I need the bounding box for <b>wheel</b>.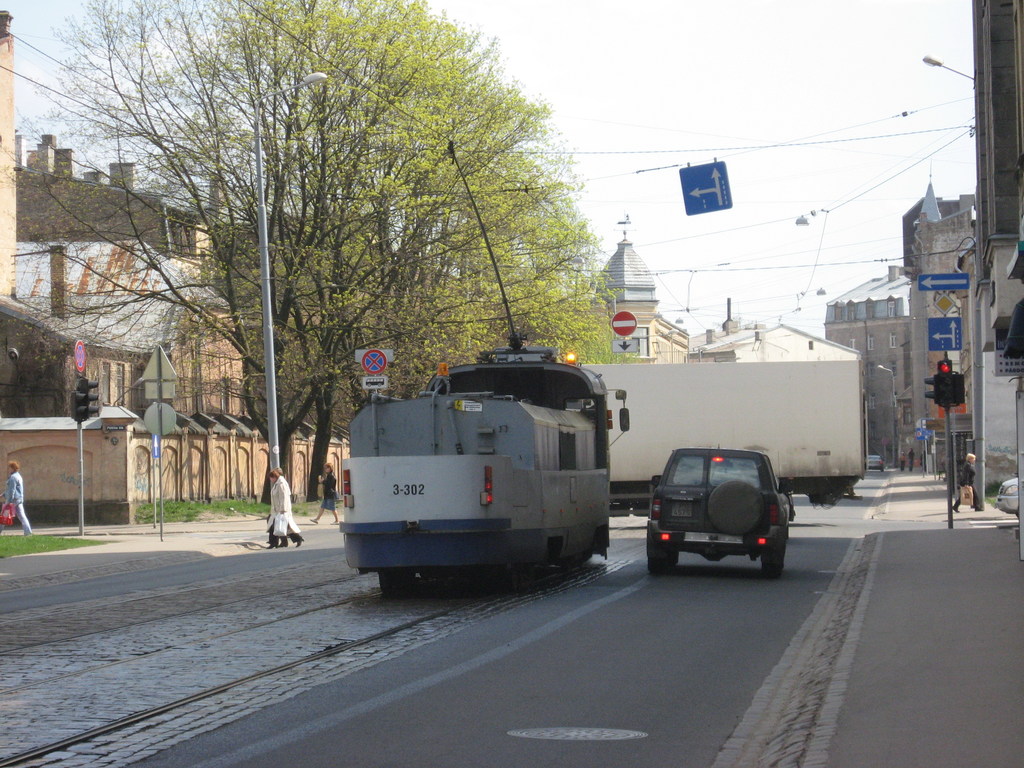
Here it is: locate(762, 548, 778, 575).
